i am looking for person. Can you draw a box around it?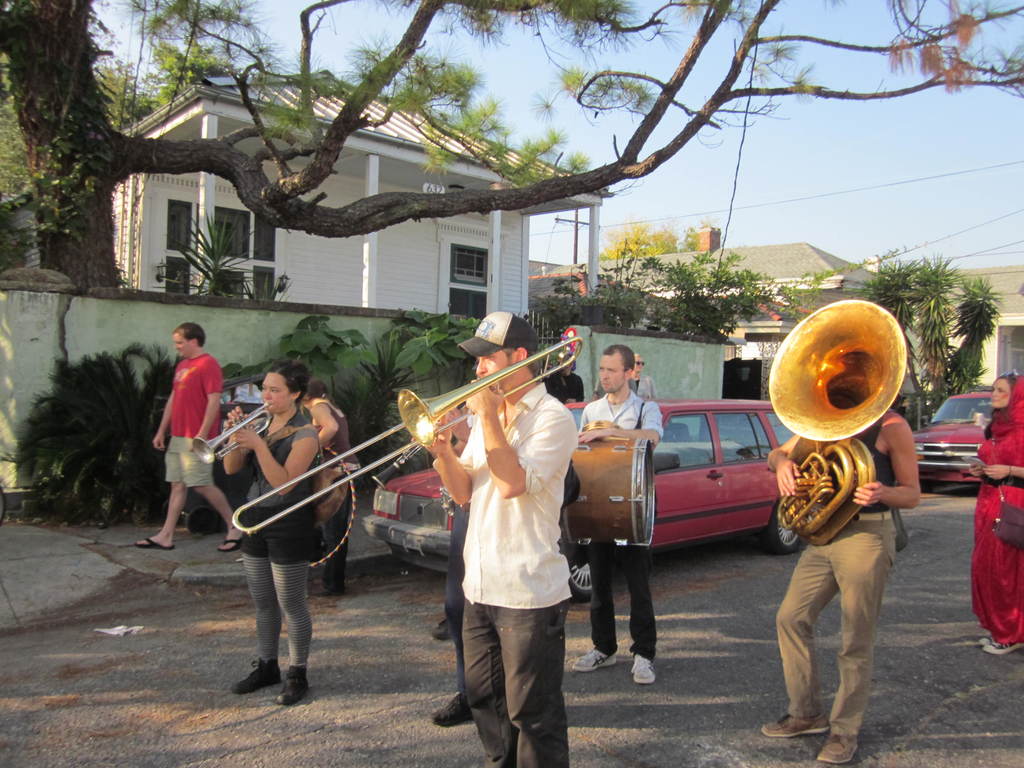
Sure, the bounding box is BBox(297, 377, 364, 594).
